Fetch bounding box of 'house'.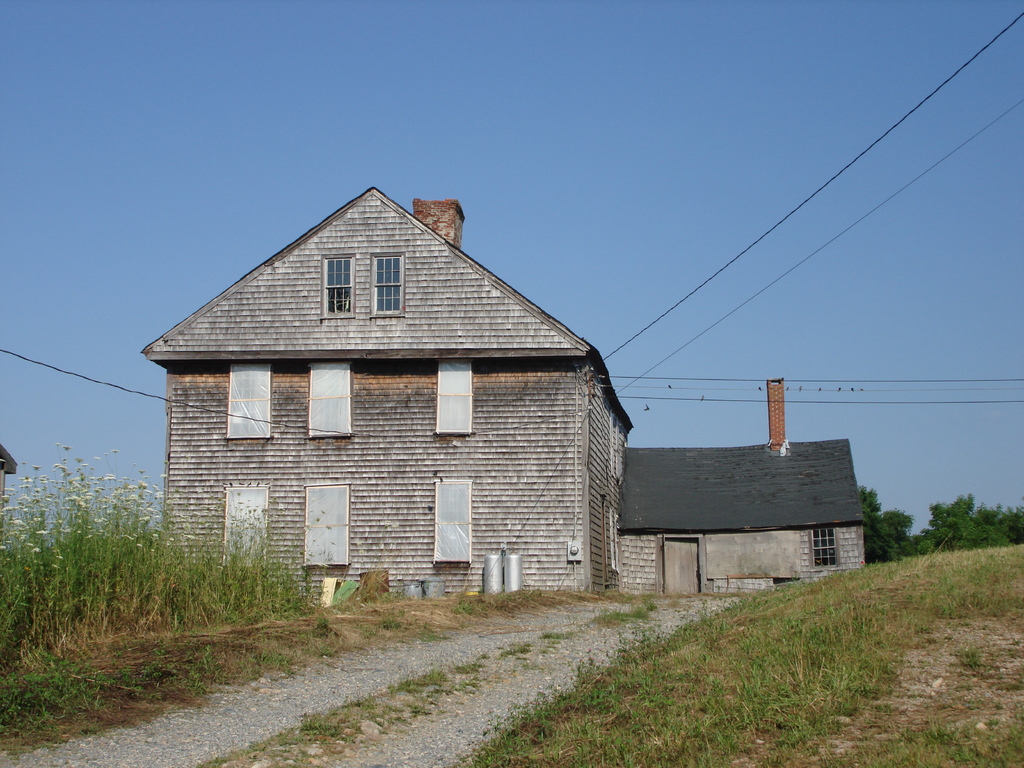
Bbox: bbox=(146, 188, 633, 598).
